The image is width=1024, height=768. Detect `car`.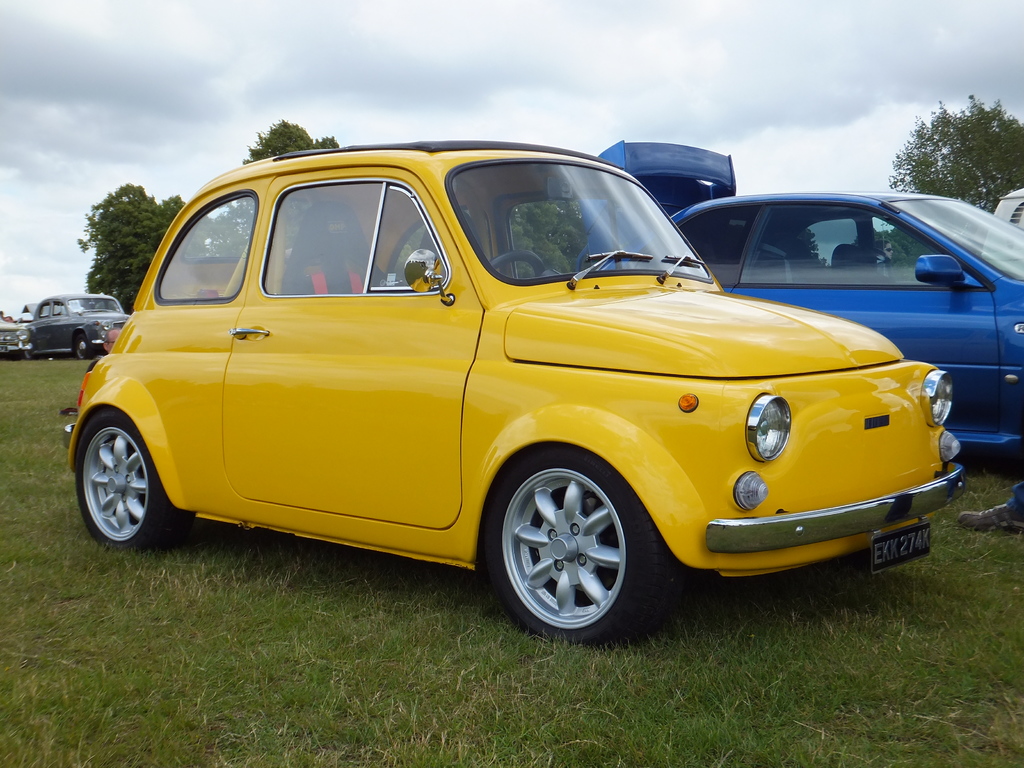
Detection: x1=593, y1=140, x2=1023, y2=462.
